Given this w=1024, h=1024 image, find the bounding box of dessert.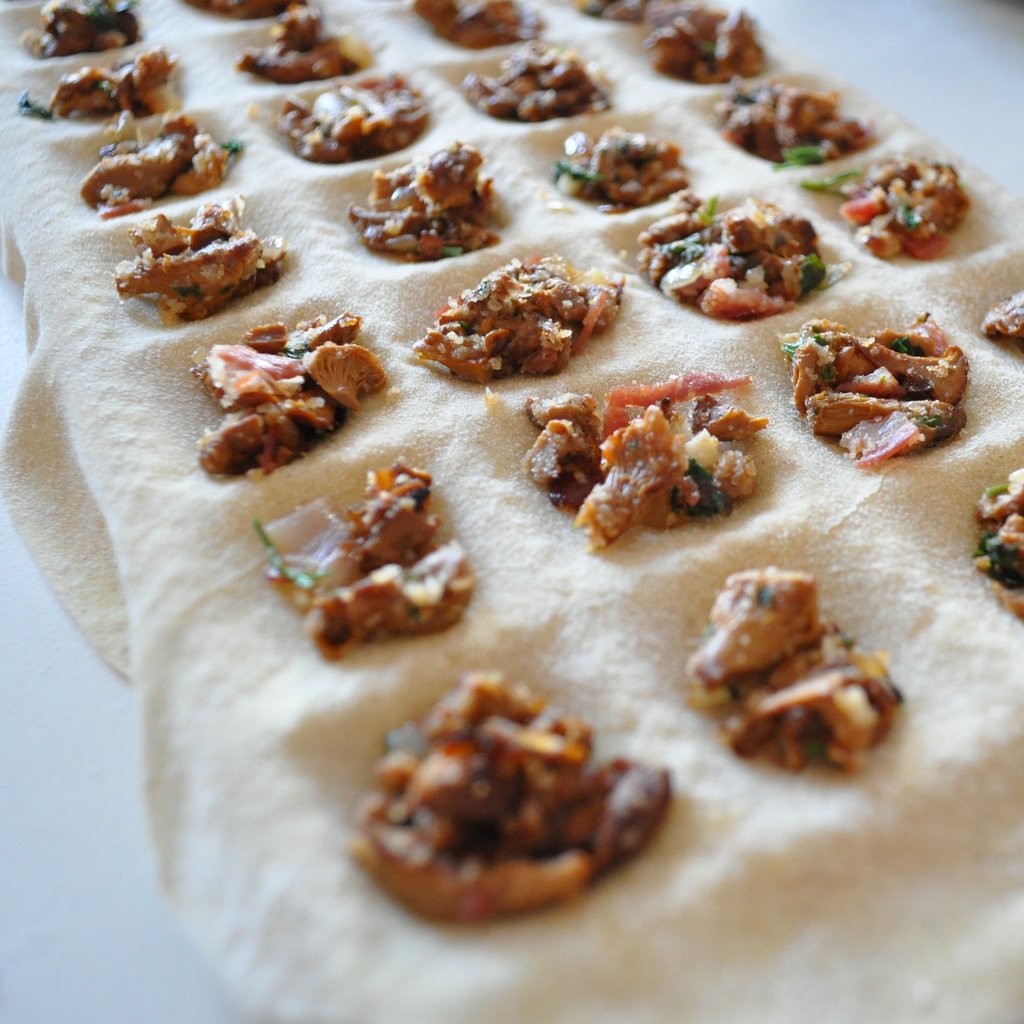
BBox(330, 672, 684, 941).
